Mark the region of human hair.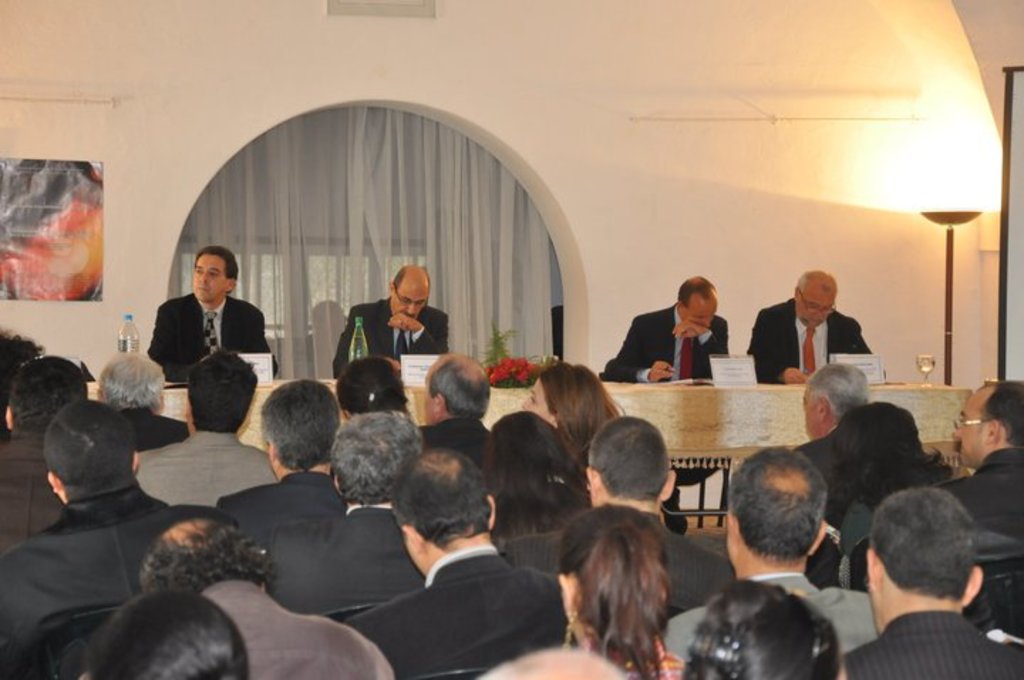
Region: [68, 590, 245, 679].
